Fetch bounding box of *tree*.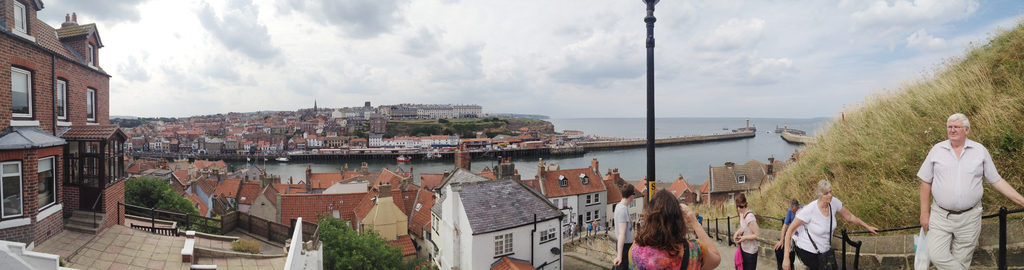
Bbox: rect(318, 215, 428, 269).
